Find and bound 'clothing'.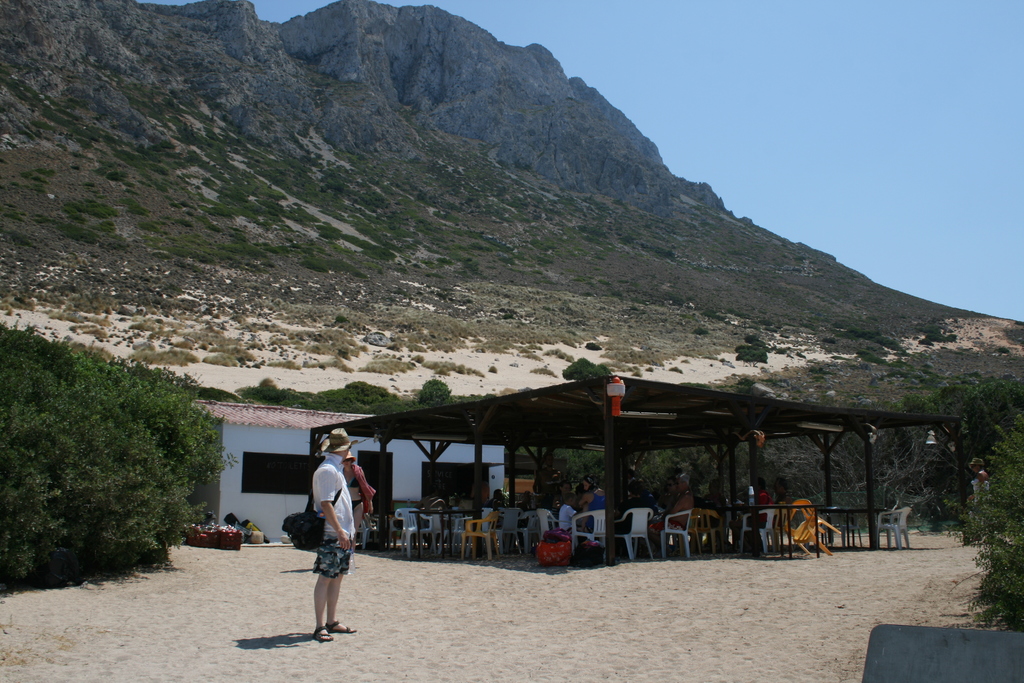
Bound: 733/491/774/551.
